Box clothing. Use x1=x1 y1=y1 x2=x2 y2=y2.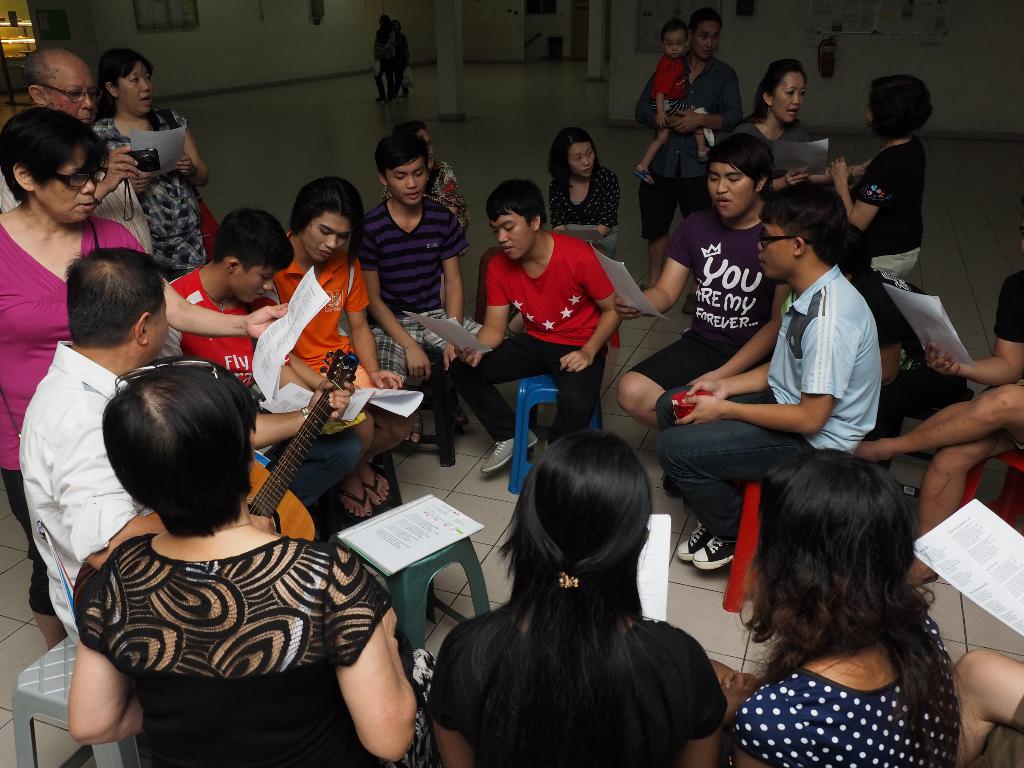
x1=0 y1=214 x2=146 y2=622.
